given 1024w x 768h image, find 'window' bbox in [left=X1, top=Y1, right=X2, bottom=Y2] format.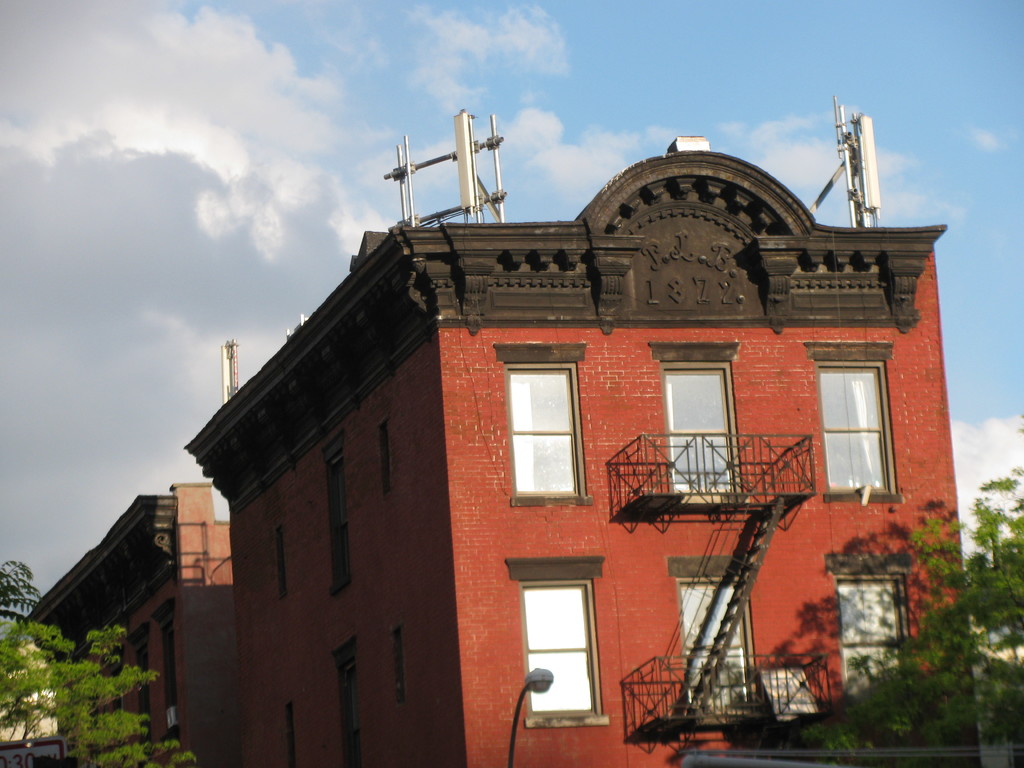
[left=649, top=341, right=753, bottom=504].
